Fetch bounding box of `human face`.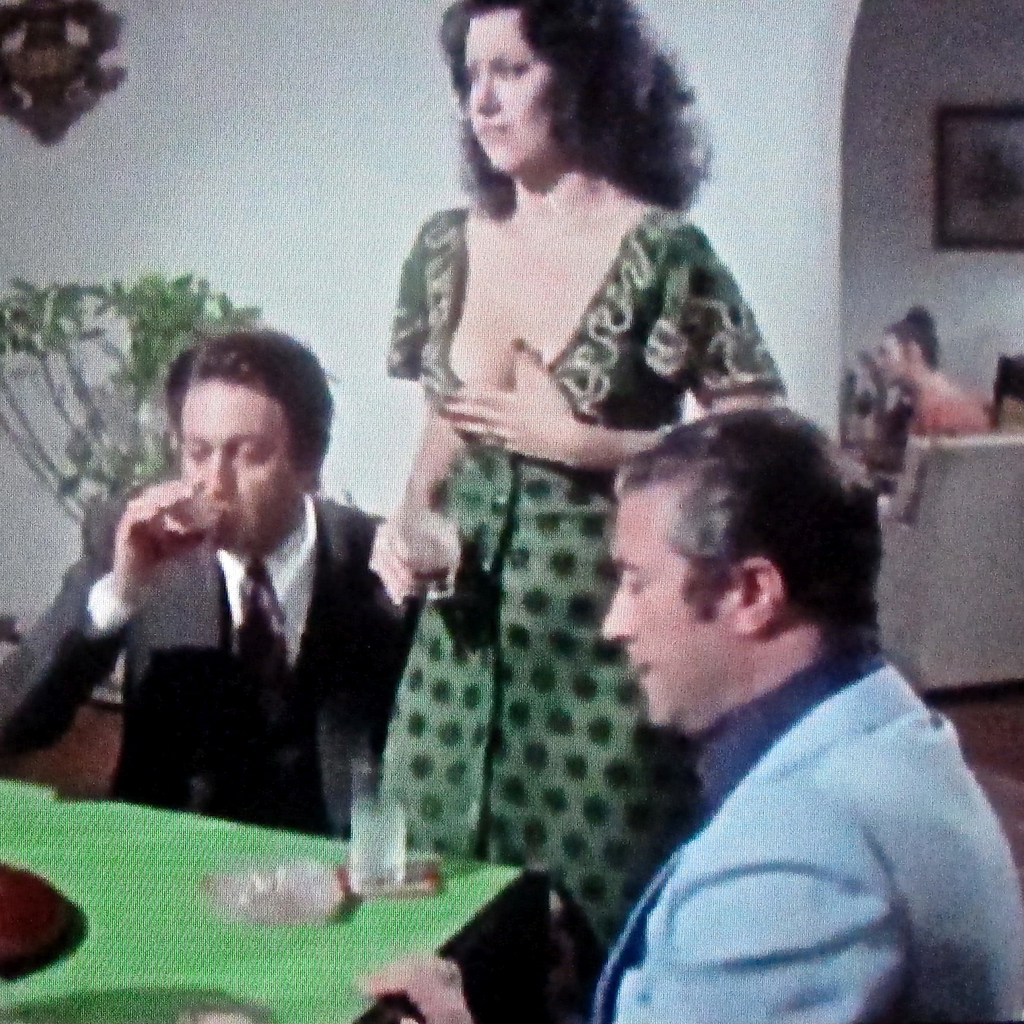
Bbox: 596,497,741,728.
